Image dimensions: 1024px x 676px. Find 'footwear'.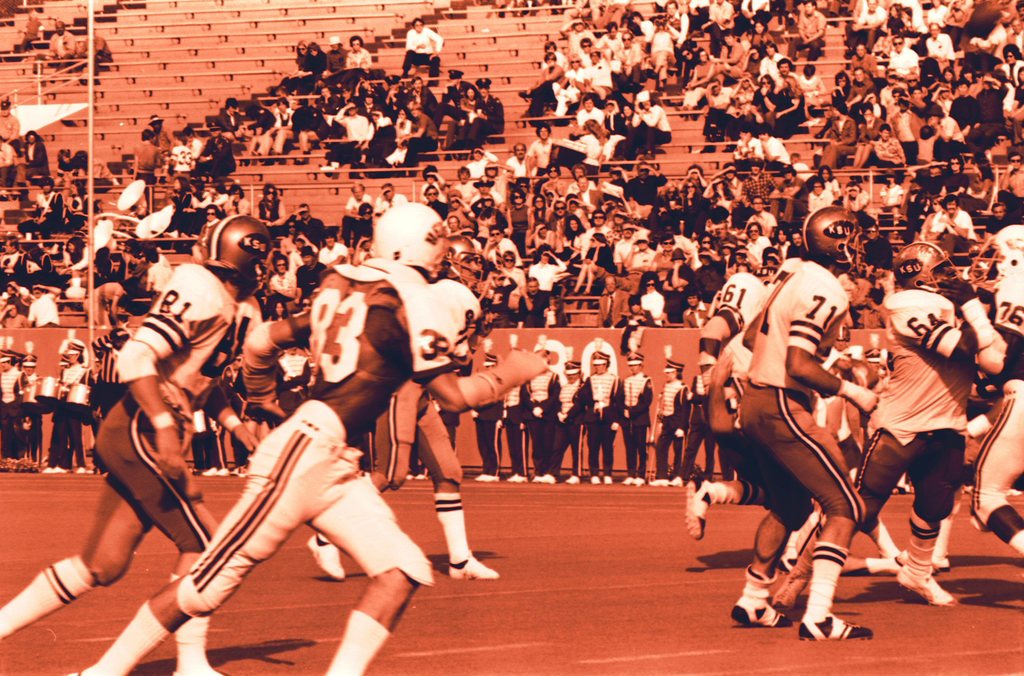
774,556,796,578.
